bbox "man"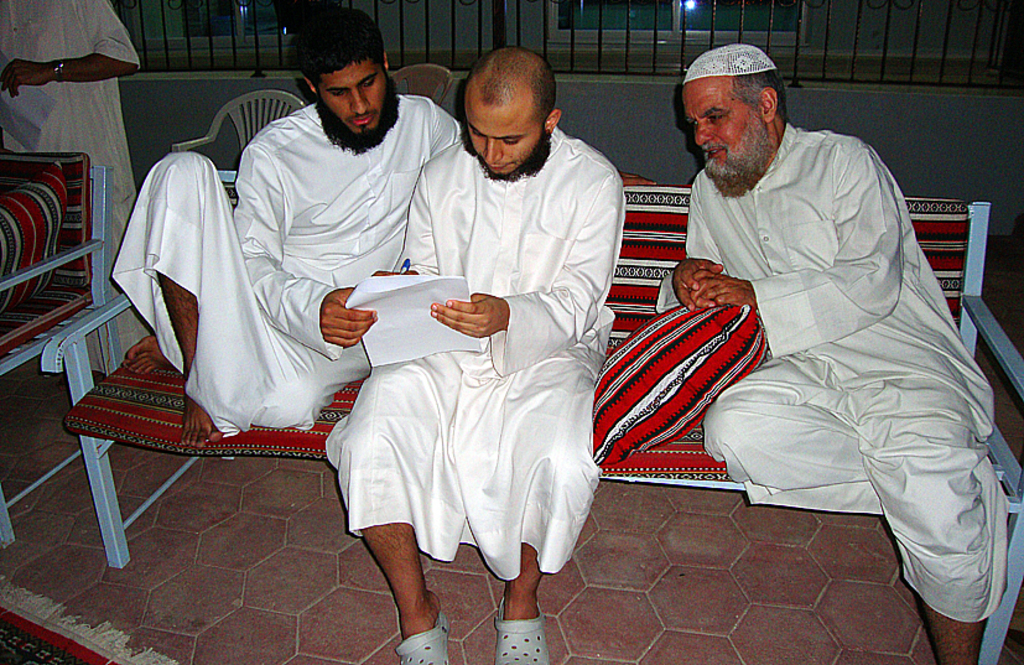
0/0/150/376
